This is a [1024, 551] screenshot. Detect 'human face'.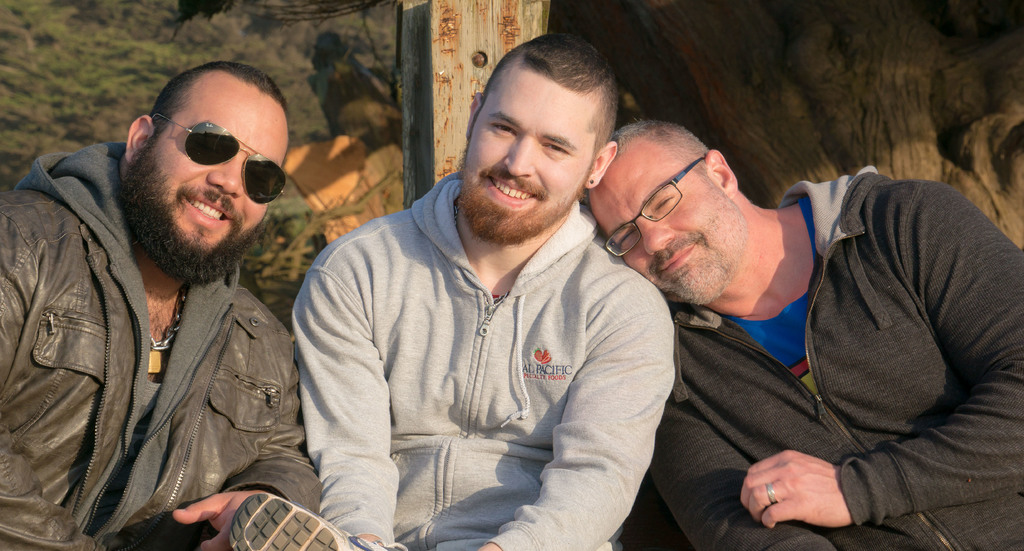
region(463, 70, 600, 220).
